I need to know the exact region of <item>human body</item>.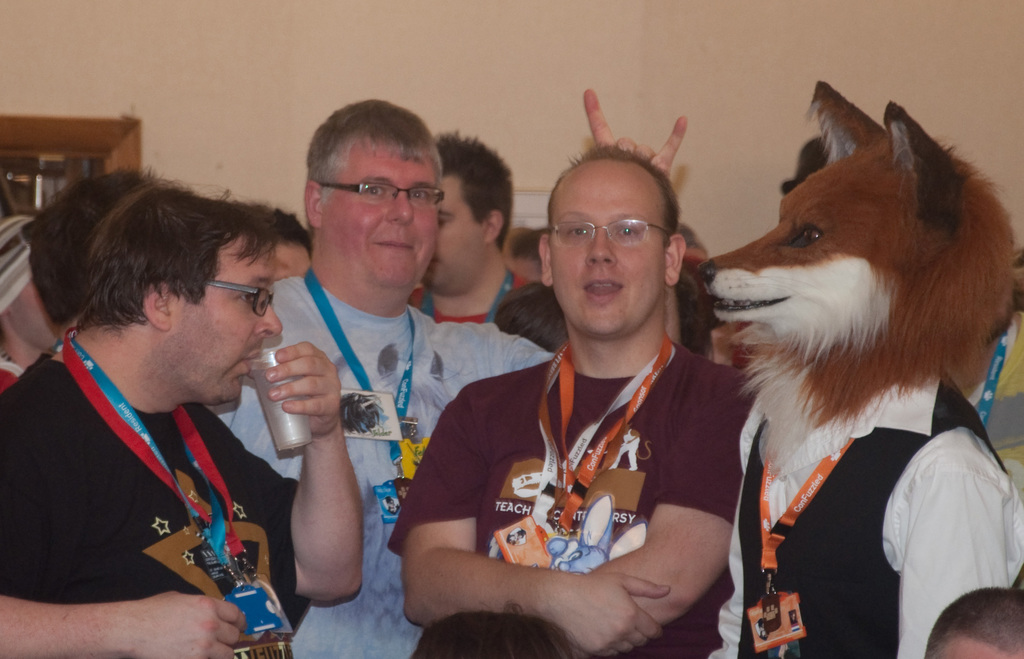
Region: <bbox>209, 86, 689, 658</bbox>.
